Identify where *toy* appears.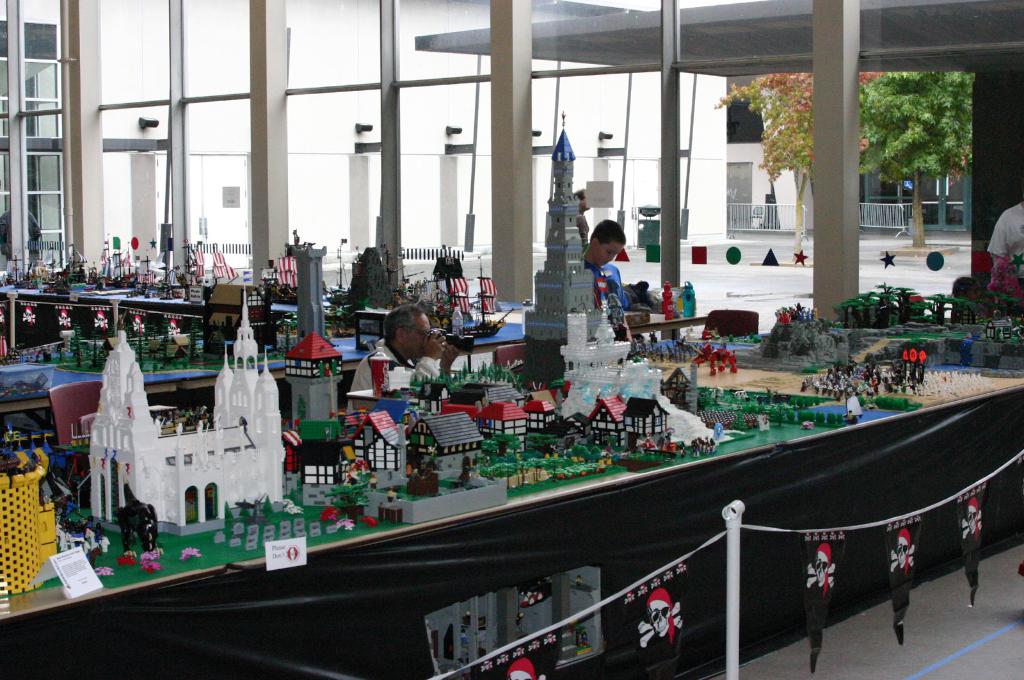
Appears at detection(211, 248, 243, 289).
